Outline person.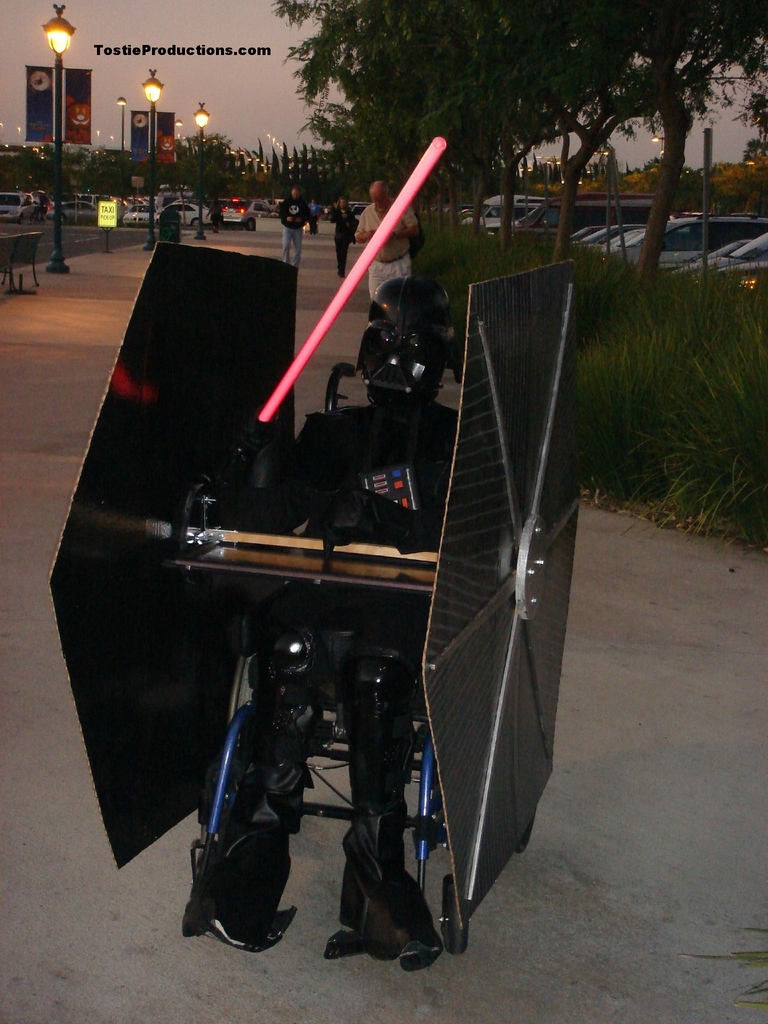
Outline: [x1=348, y1=180, x2=420, y2=306].
